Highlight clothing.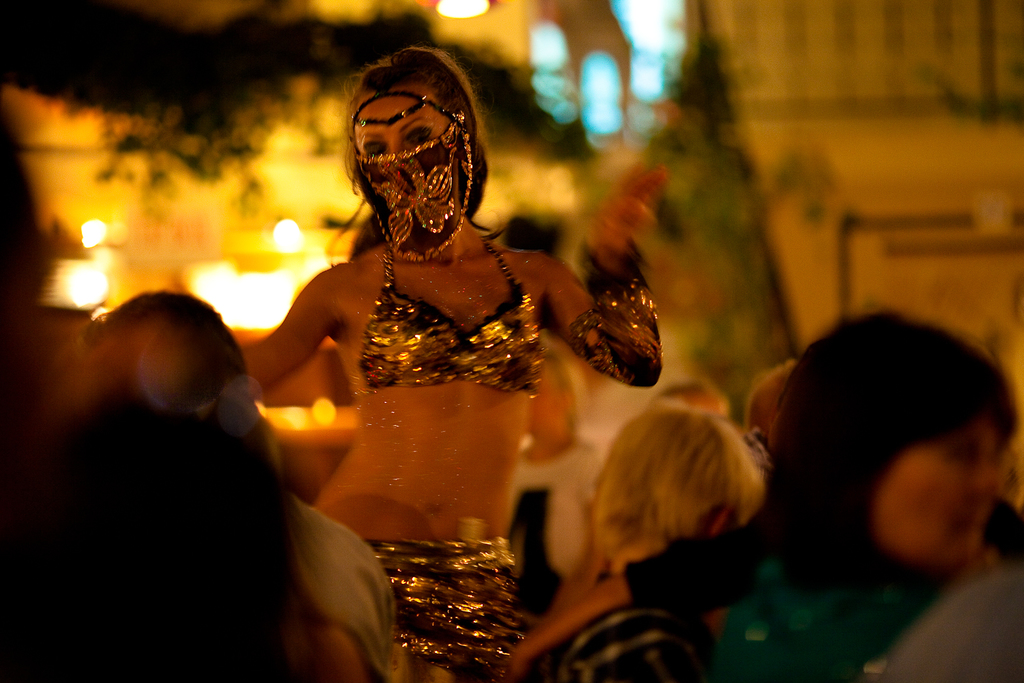
Highlighted region: <bbox>504, 509, 943, 682</bbox>.
